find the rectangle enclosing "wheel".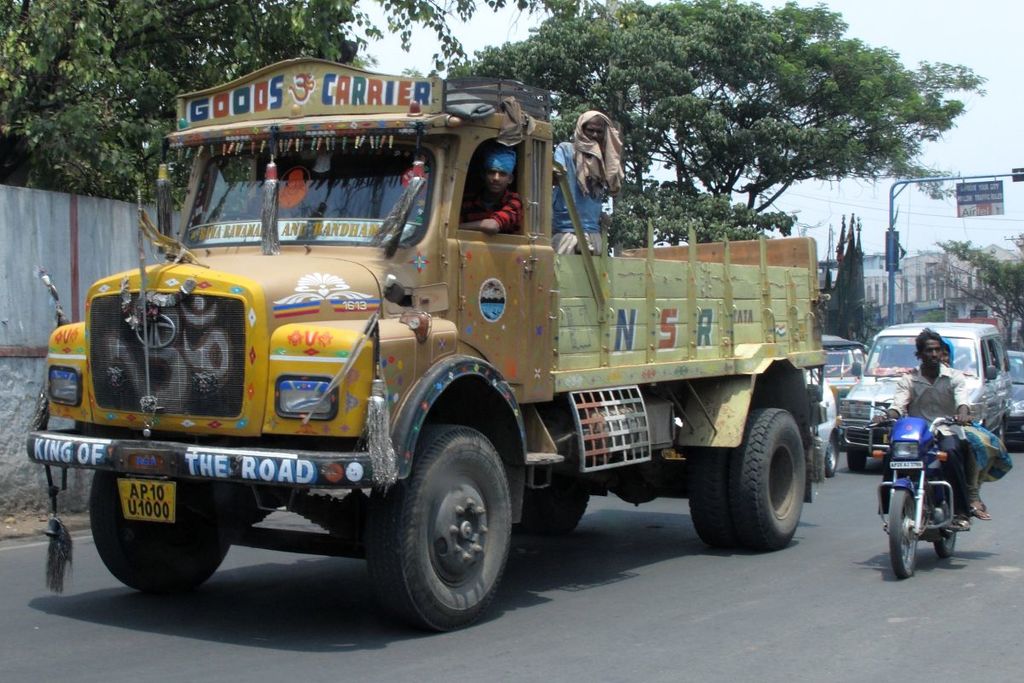
(520,452,593,533).
